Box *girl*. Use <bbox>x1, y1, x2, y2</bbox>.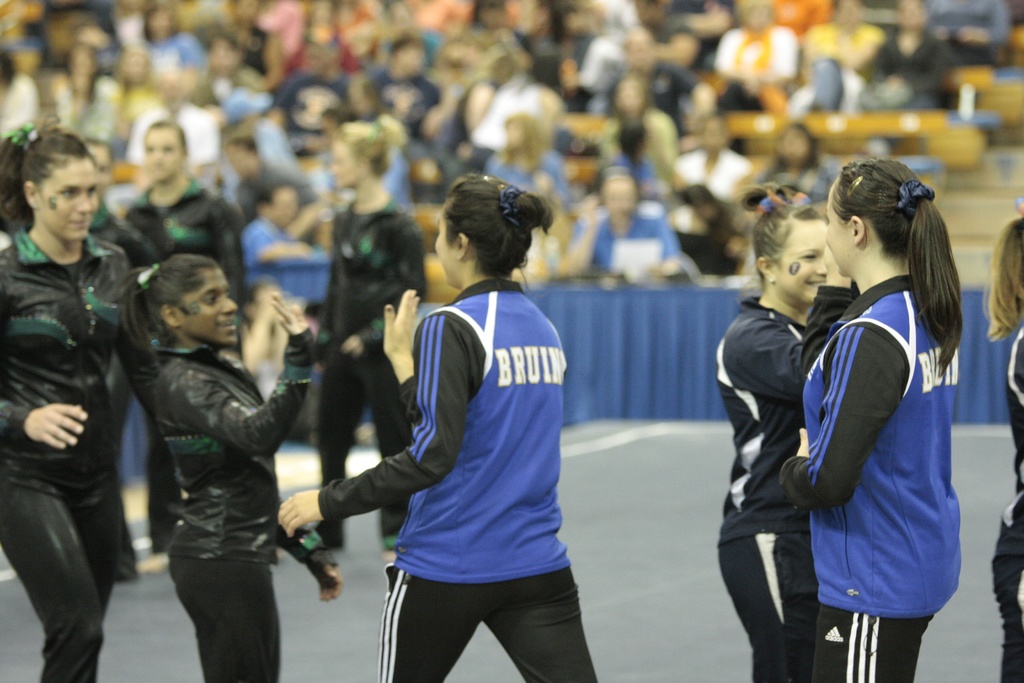
<bbox>714, 179, 841, 680</bbox>.
